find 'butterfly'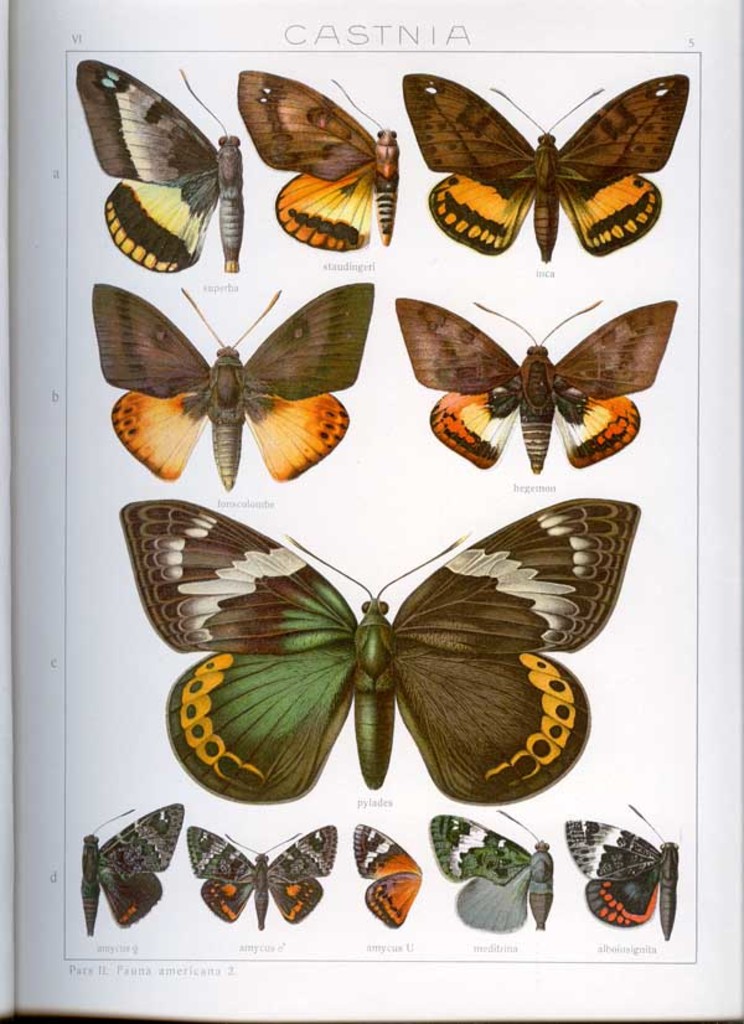
(left=553, top=791, right=680, bottom=936)
